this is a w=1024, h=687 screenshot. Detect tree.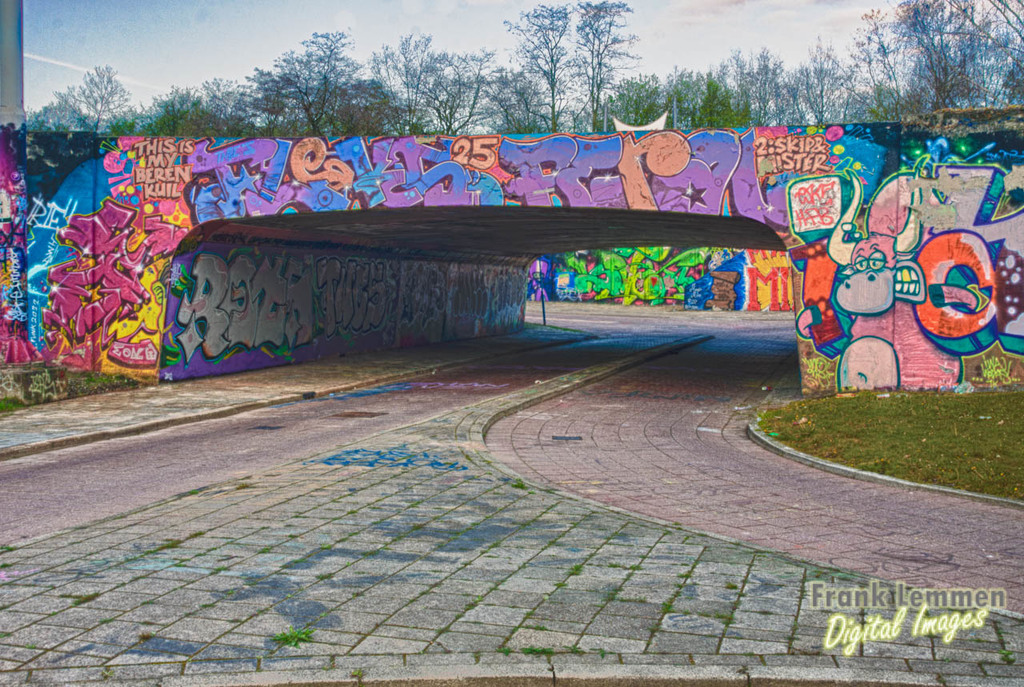
pyautogui.locateOnScreen(898, 21, 996, 103).
